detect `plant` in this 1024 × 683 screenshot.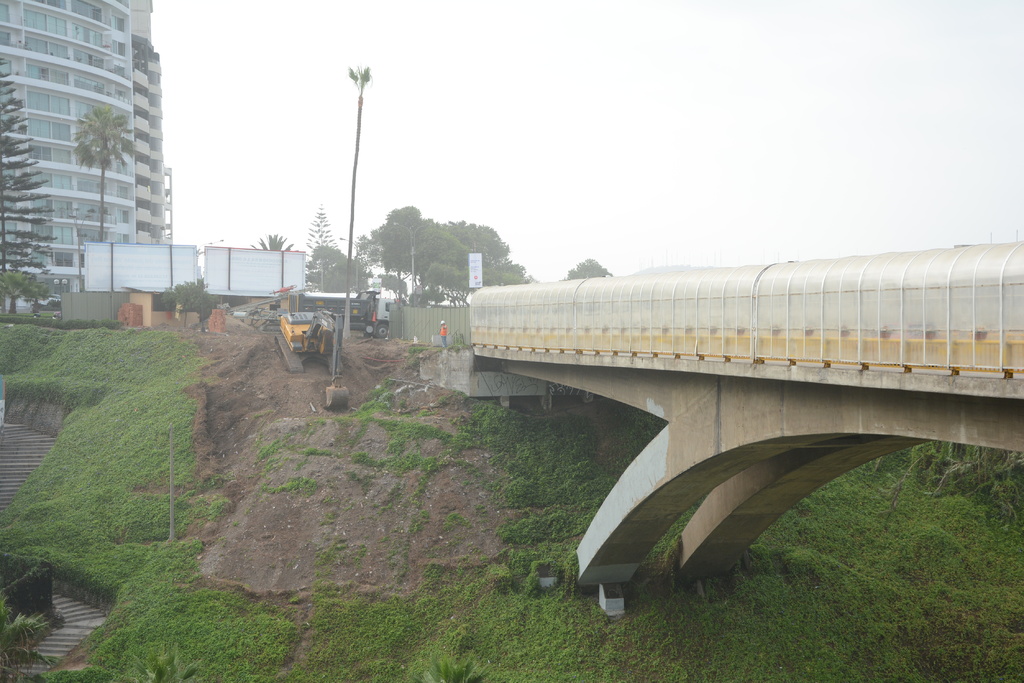
Detection: bbox=(292, 458, 305, 469).
